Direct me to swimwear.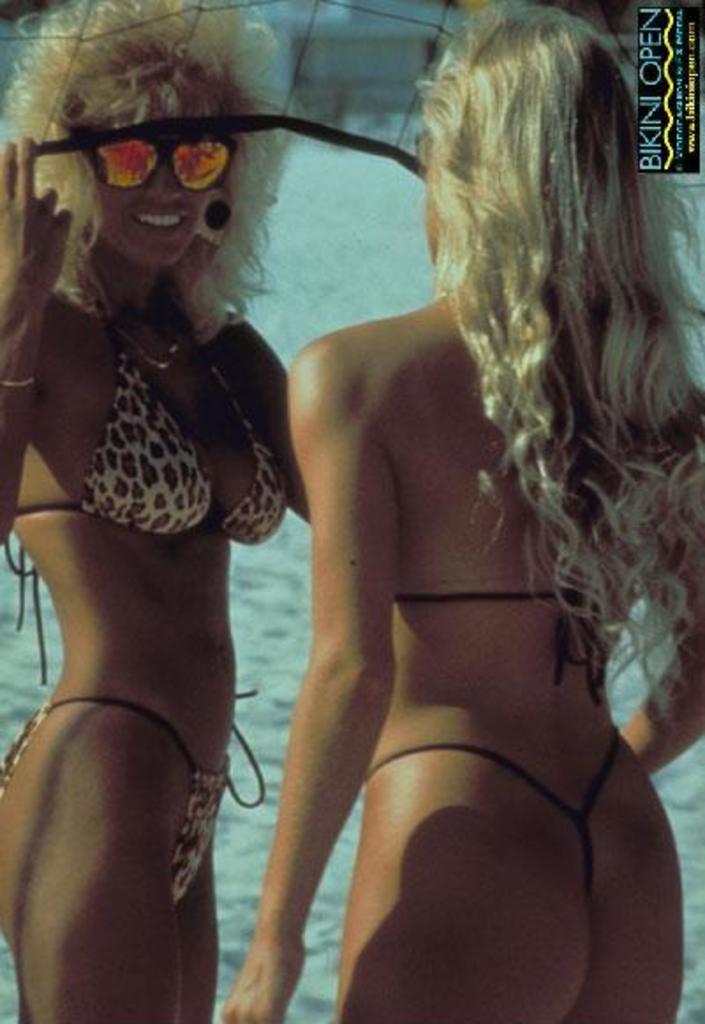
Direction: <region>395, 582, 617, 709</region>.
